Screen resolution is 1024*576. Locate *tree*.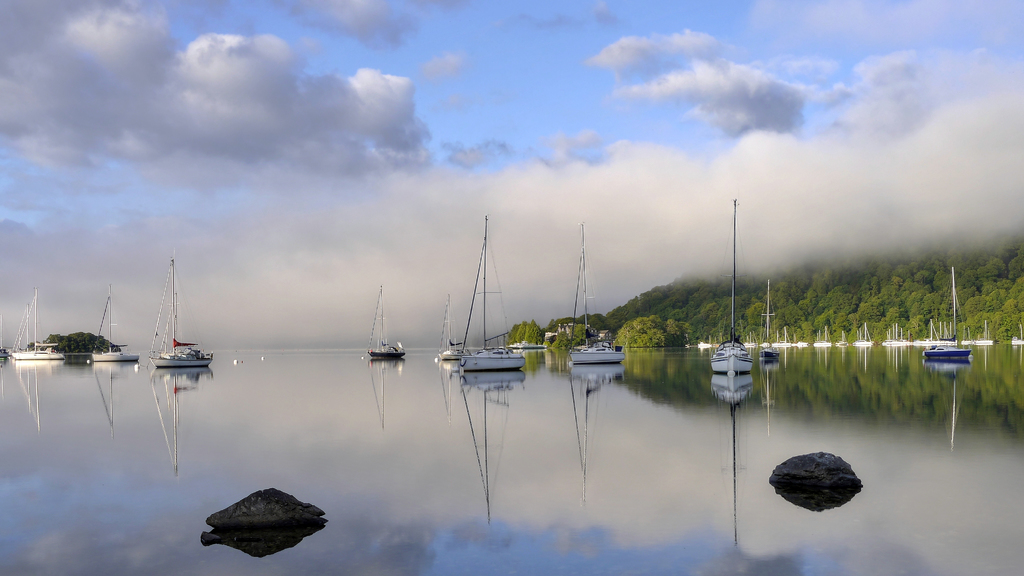
bbox=[739, 276, 777, 304].
